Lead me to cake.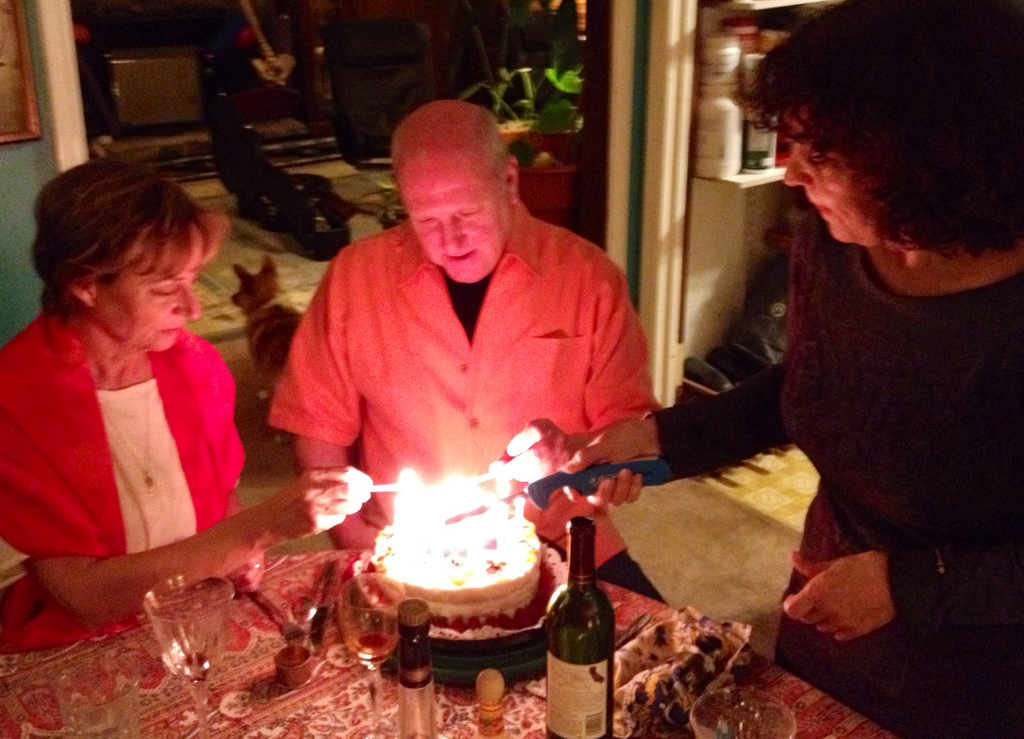
Lead to box(367, 513, 544, 626).
